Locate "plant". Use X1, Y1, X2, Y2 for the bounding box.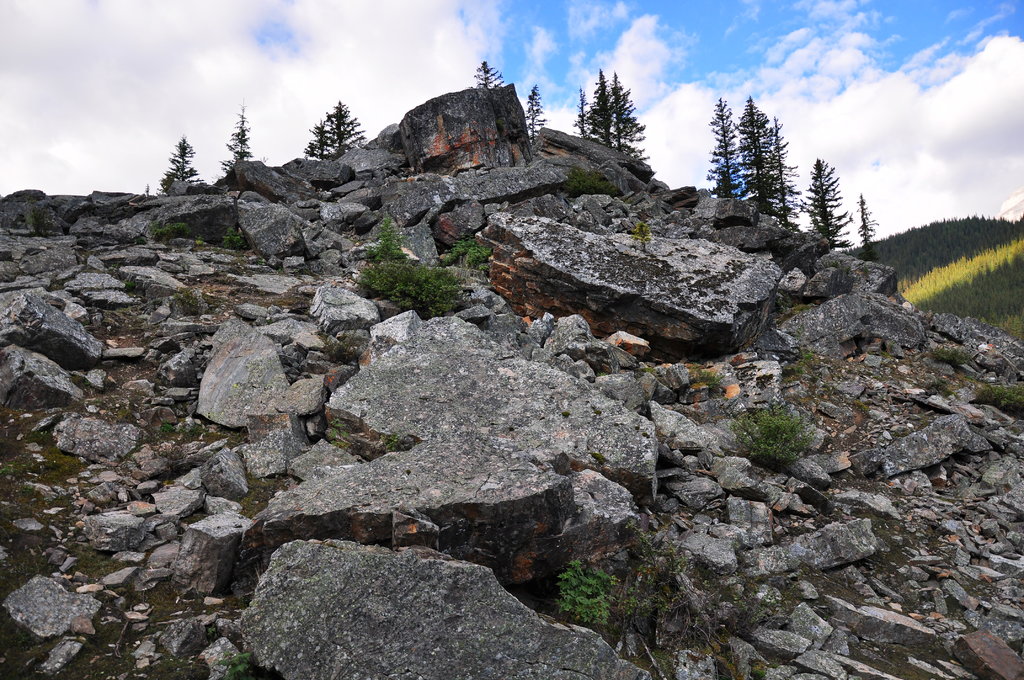
831, 200, 1023, 350.
